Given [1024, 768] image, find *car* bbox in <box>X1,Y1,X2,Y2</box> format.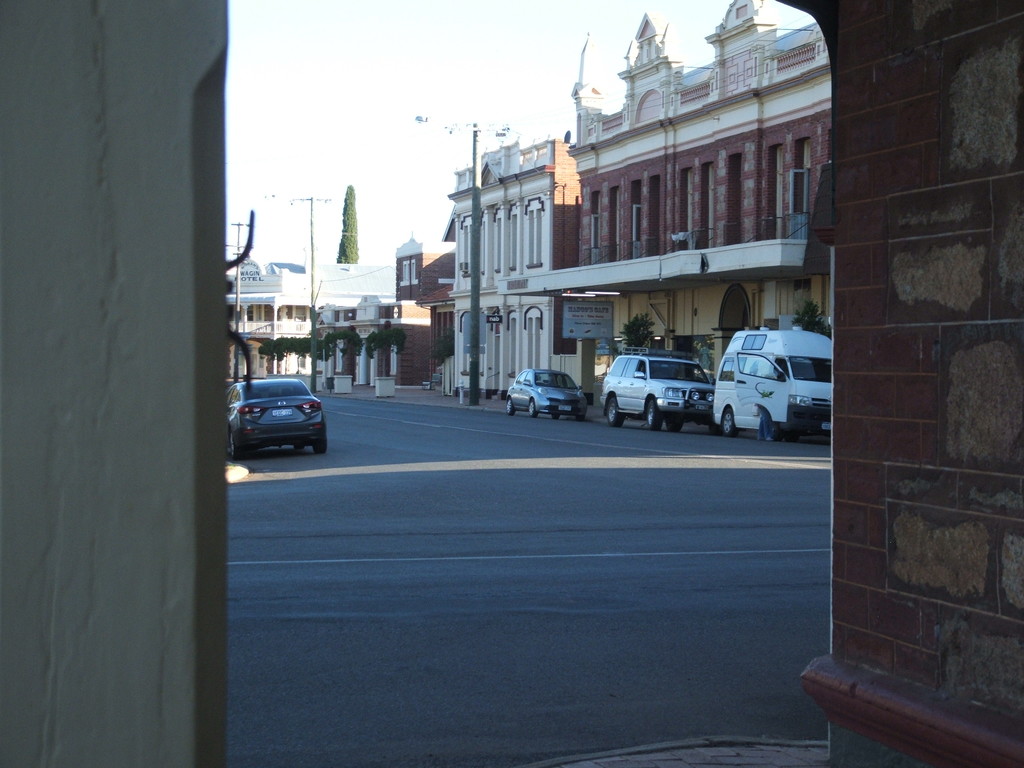
<box>223,373,330,452</box>.
